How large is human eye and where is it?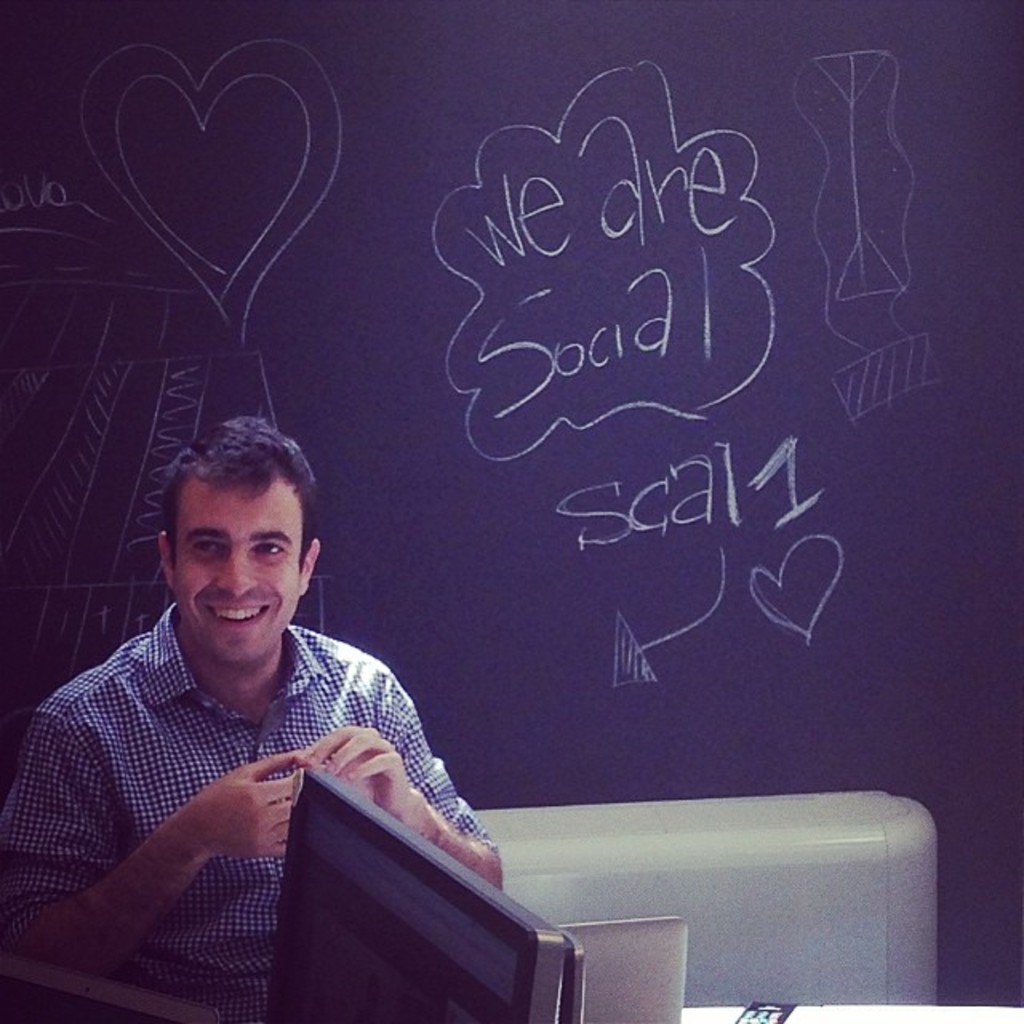
Bounding box: left=189, top=536, right=229, bottom=557.
